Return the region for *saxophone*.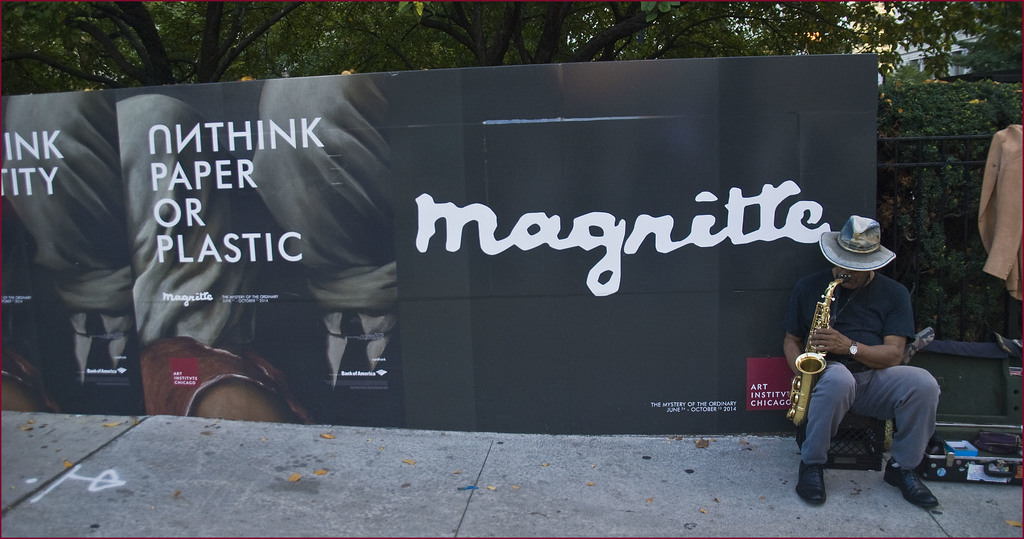
box(781, 275, 855, 431).
